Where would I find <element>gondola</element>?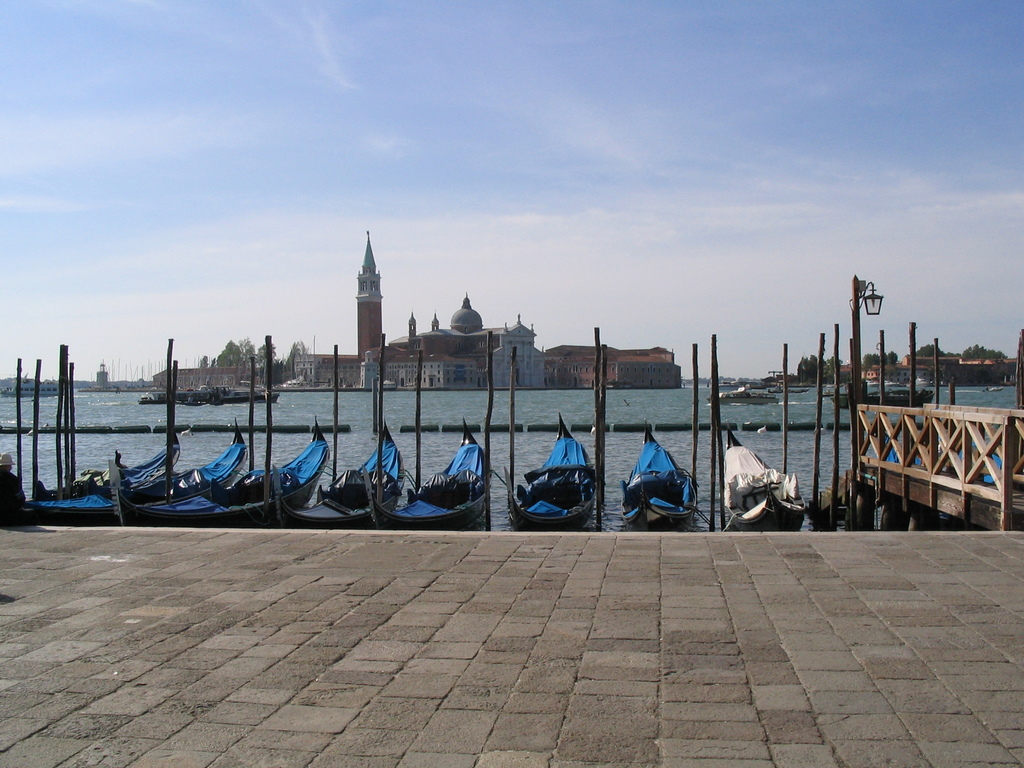
At 766 385 812 396.
